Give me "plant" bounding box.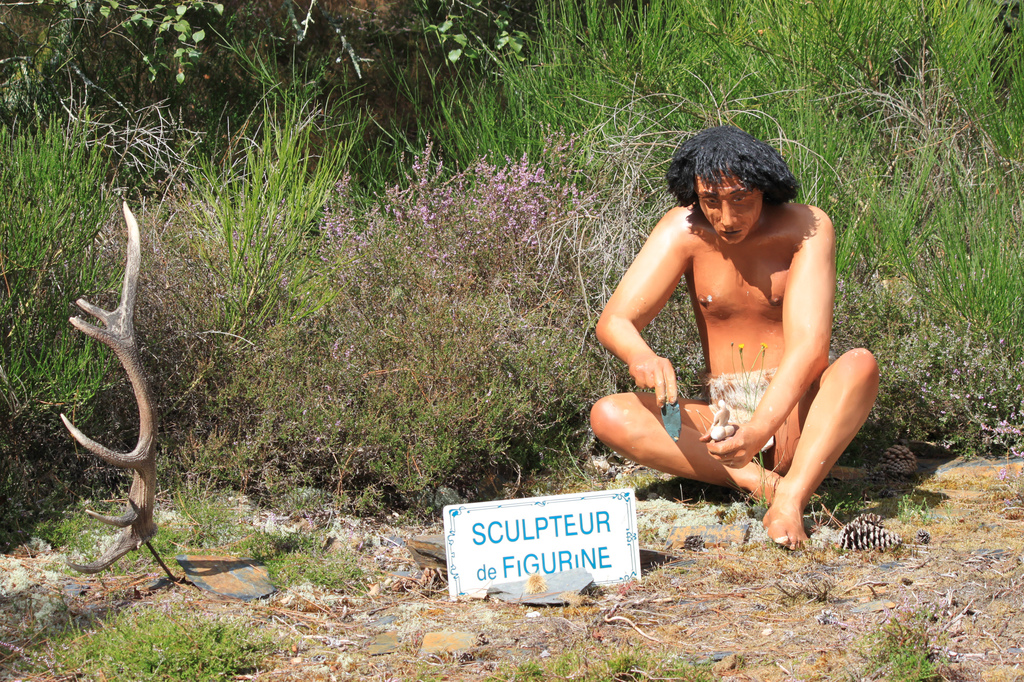
l=485, t=648, r=716, b=681.
